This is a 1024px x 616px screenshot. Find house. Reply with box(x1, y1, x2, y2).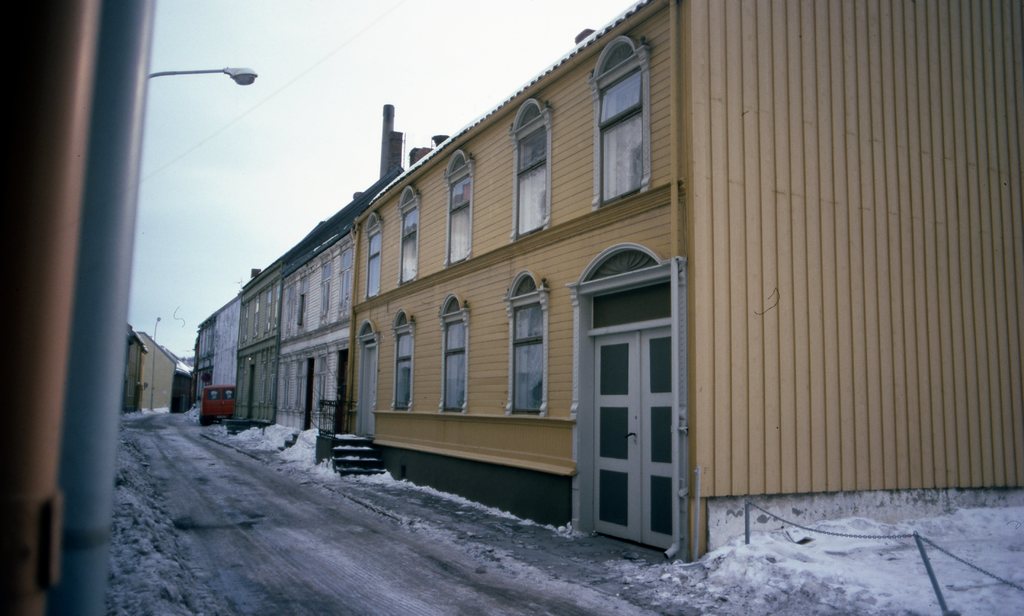
box(205, 292, 242, 423).
